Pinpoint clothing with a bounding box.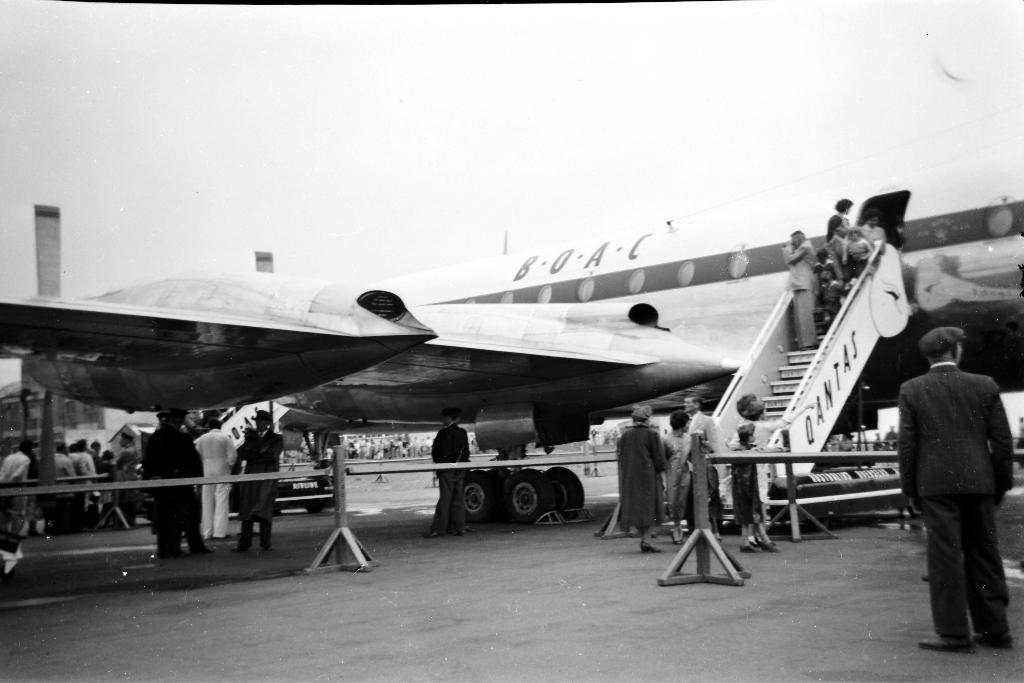
(239, 422, 285, 522).
